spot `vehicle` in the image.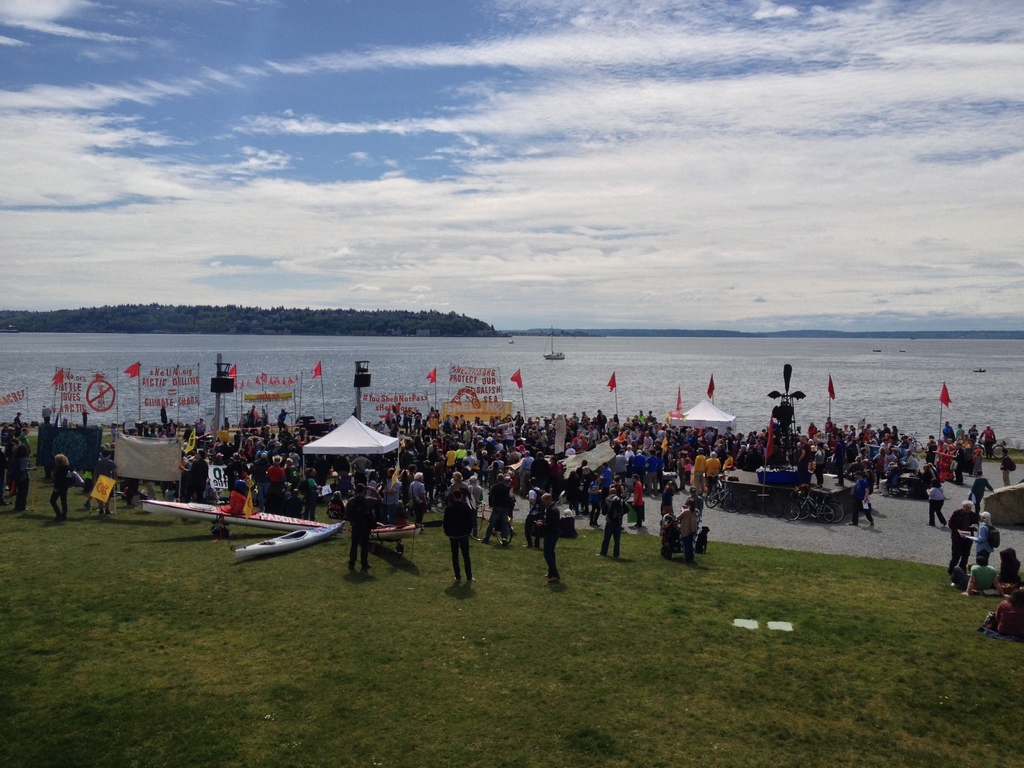
`vehicle` found at x1=705, y1=480, x2=741, y2=513.
